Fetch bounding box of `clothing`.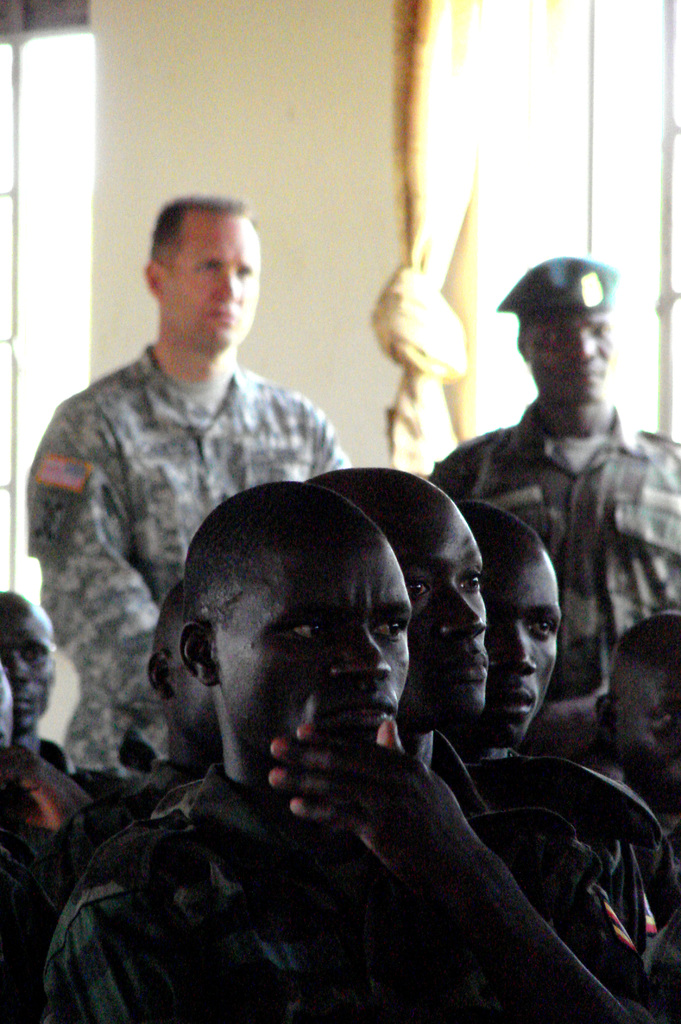
Bbox: (443, 742, 680, 1022).
